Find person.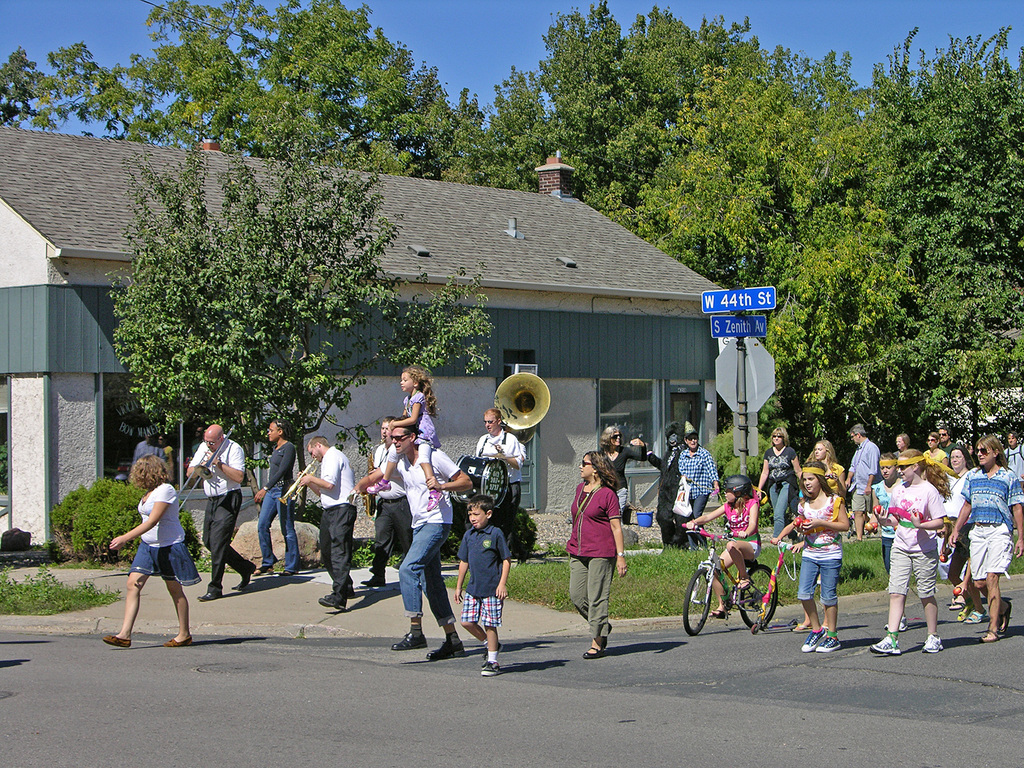
[left=301, top=436, right=358, bottom=604].
